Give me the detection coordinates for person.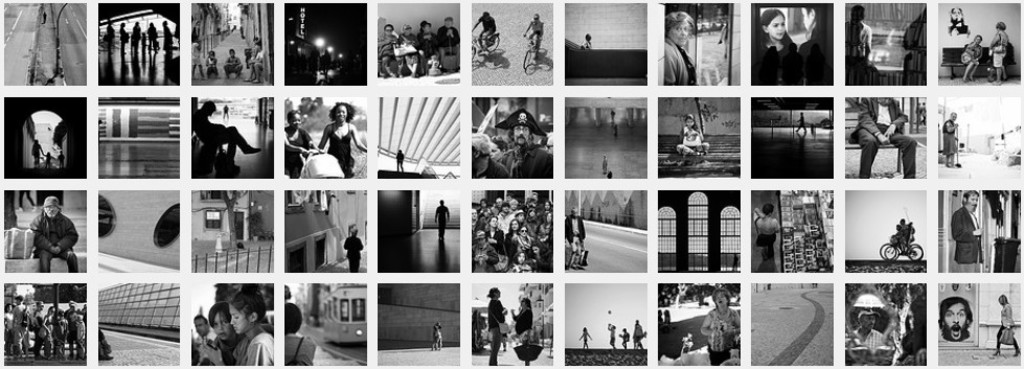
696:289:741:359.
